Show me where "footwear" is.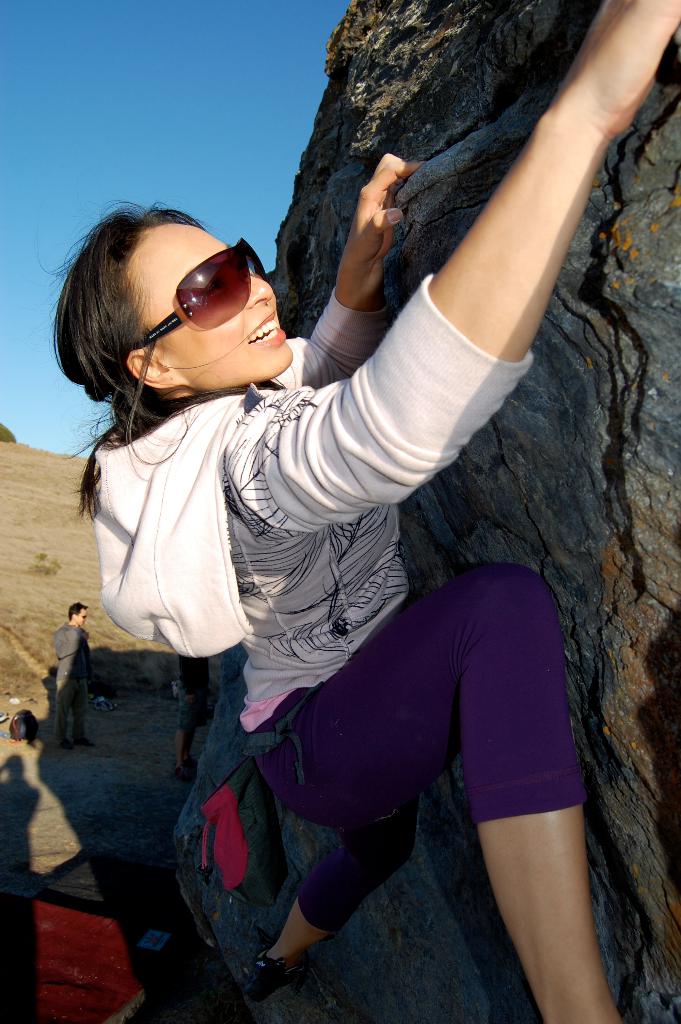
"footwear" is at [left=52, top=731, right=65, bottom=749].
